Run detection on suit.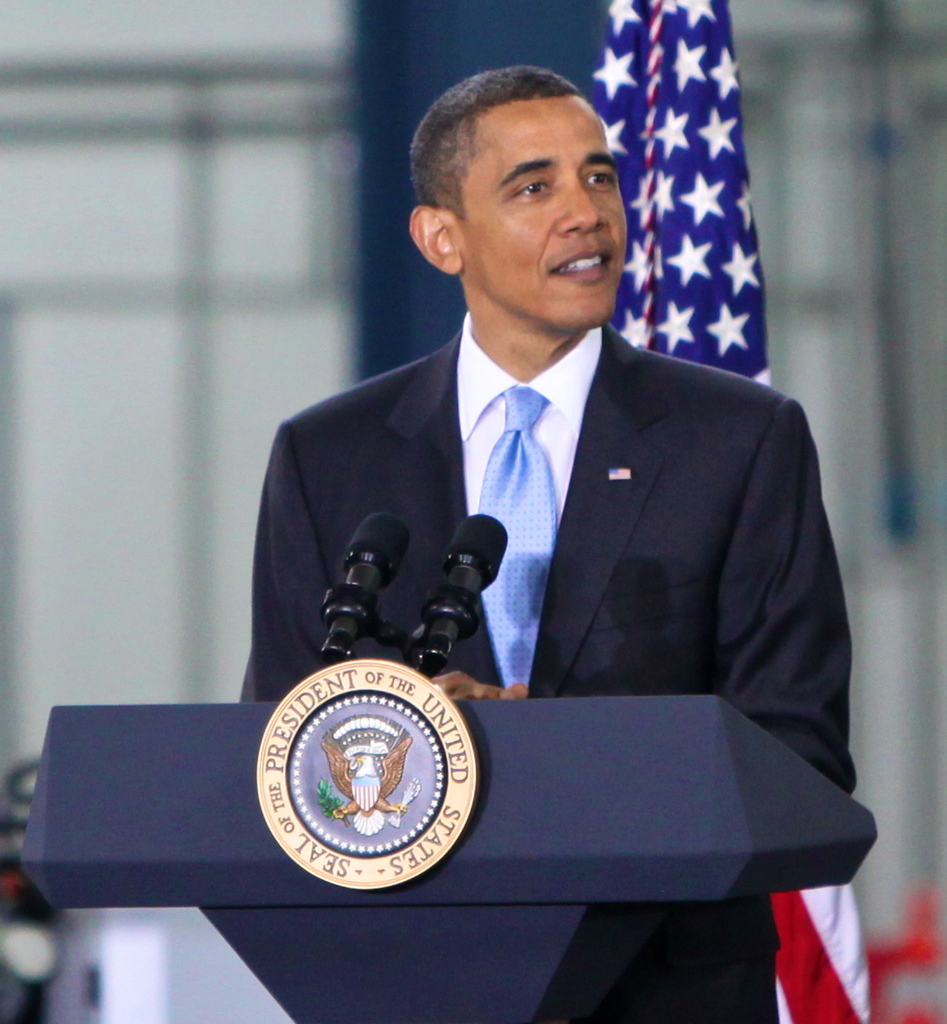
Result: (x1=249, y1=221, x2=859, y2=882).
